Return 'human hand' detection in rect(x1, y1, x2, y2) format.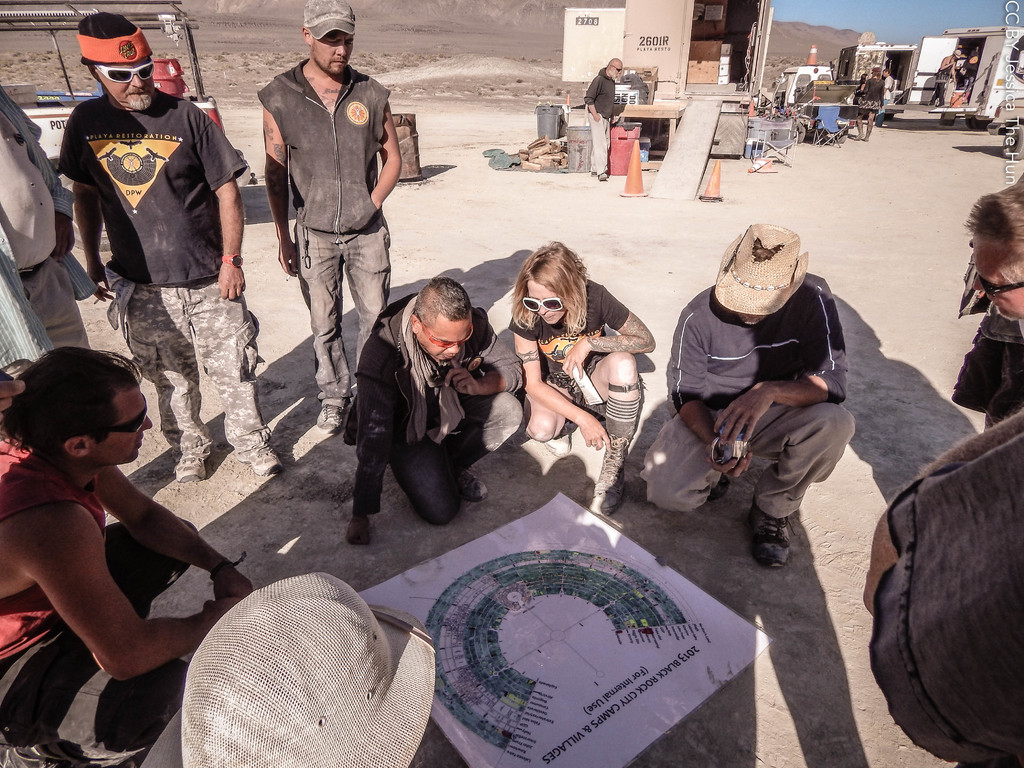
rect(595, 113, 601, 122).
